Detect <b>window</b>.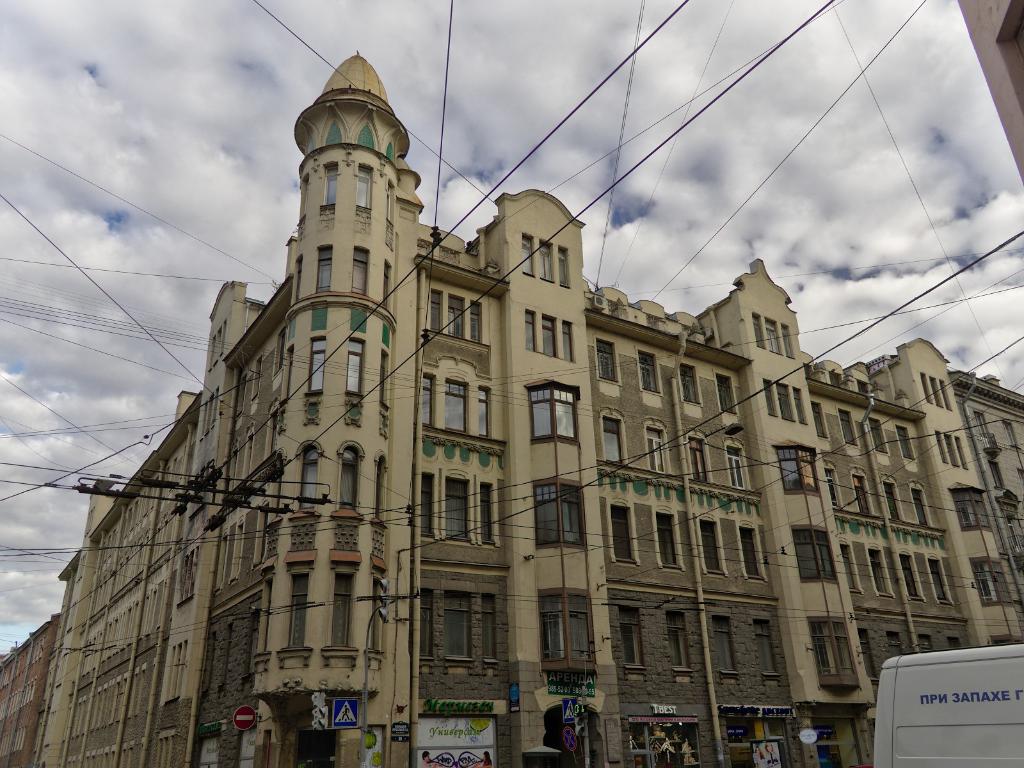
Detected at (left=829, top=372, right=845, bottom=390).
